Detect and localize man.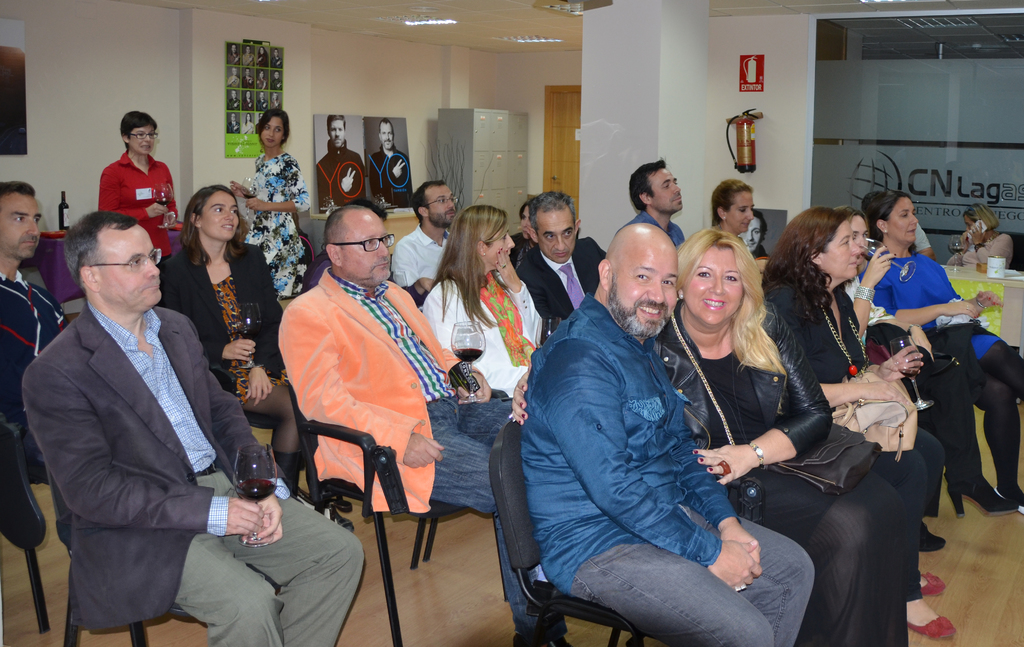
Localized at (x1=388, y1=178, x2=458, y2=299).
